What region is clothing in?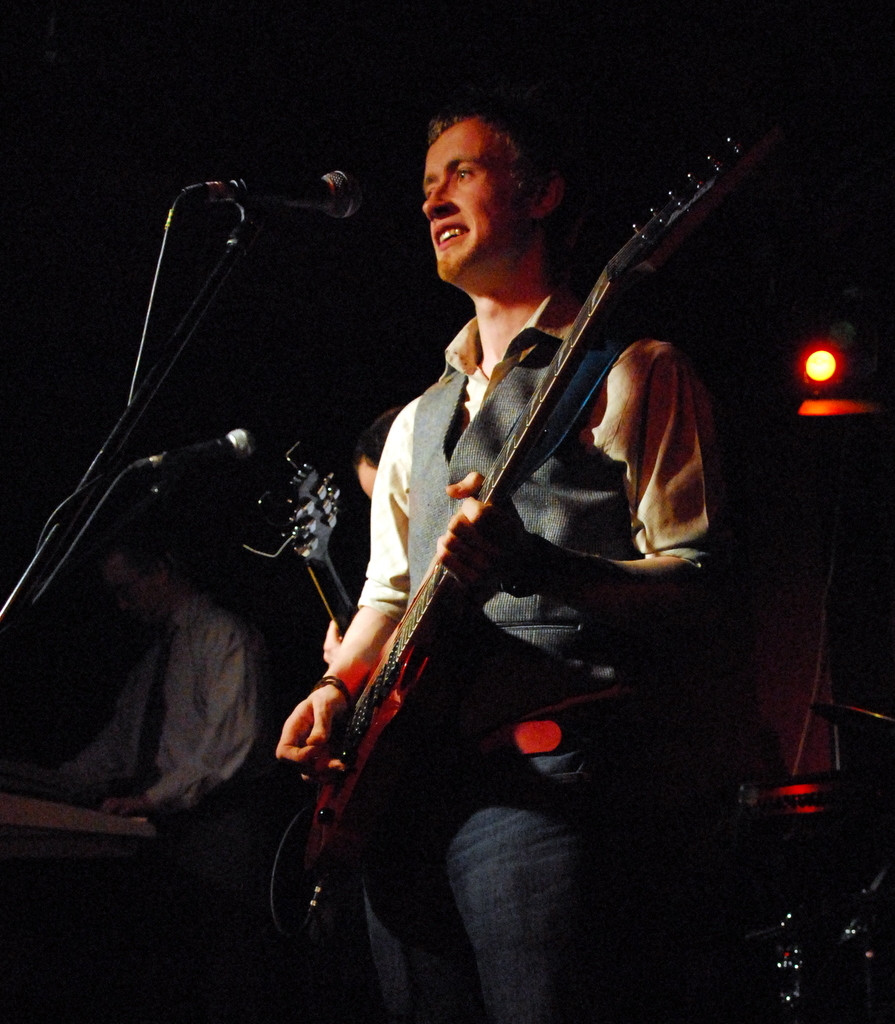
crop(39, 594, 296, 838).
